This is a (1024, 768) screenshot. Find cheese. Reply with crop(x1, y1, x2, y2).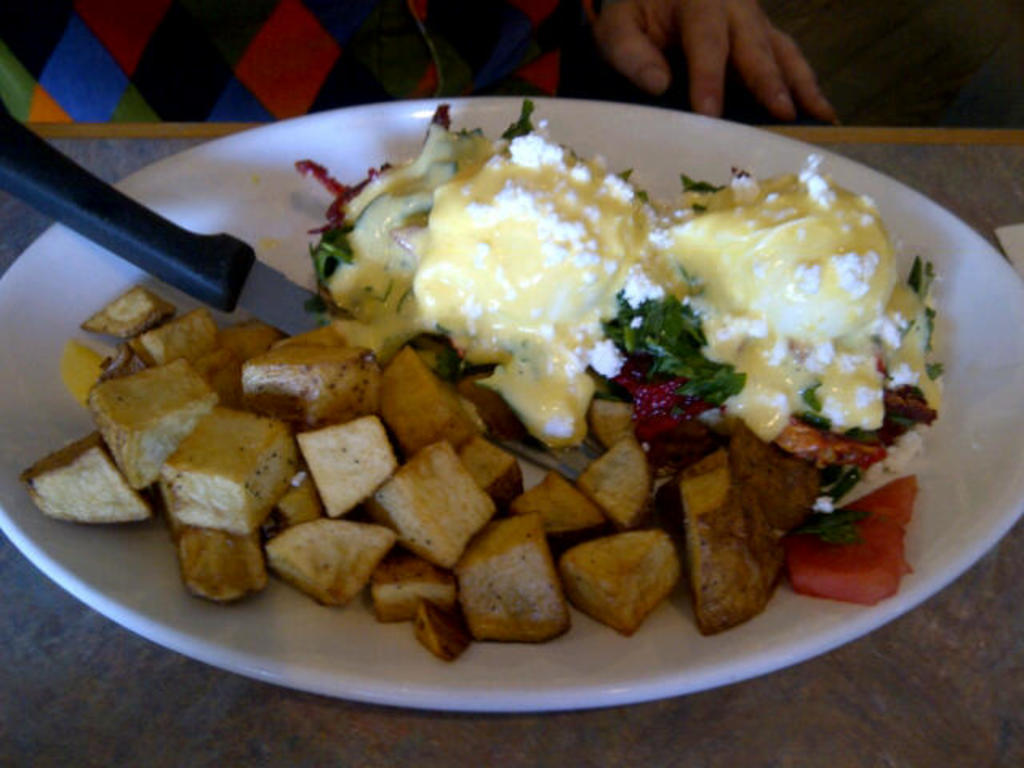
crop(323, 117, 650, 448).
